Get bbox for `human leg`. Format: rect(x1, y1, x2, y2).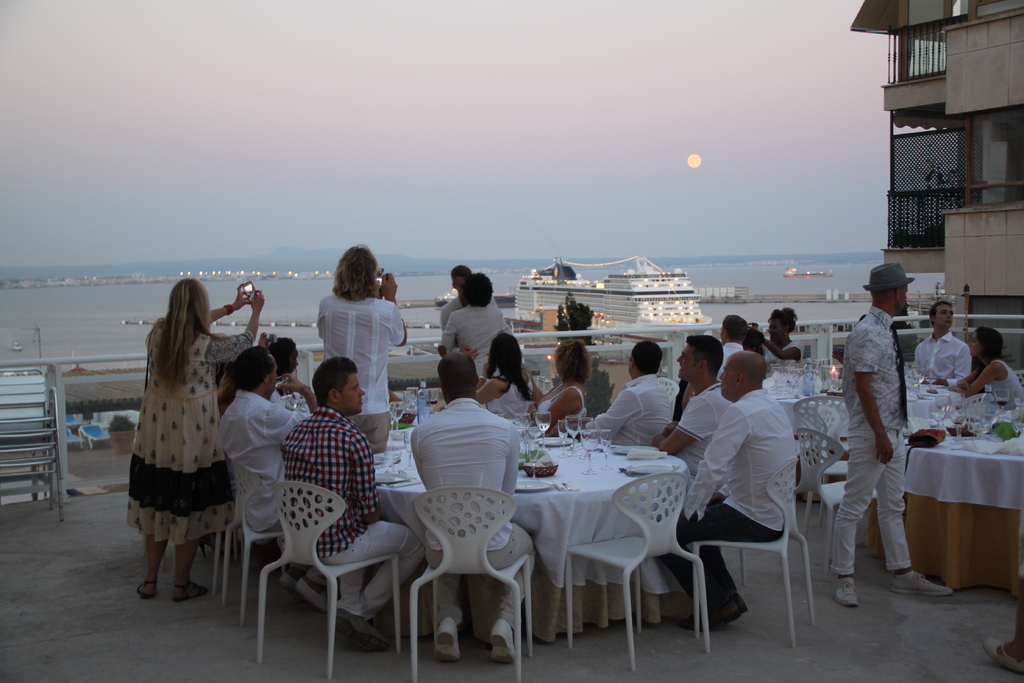
rect(830, 437, 885, 607).
